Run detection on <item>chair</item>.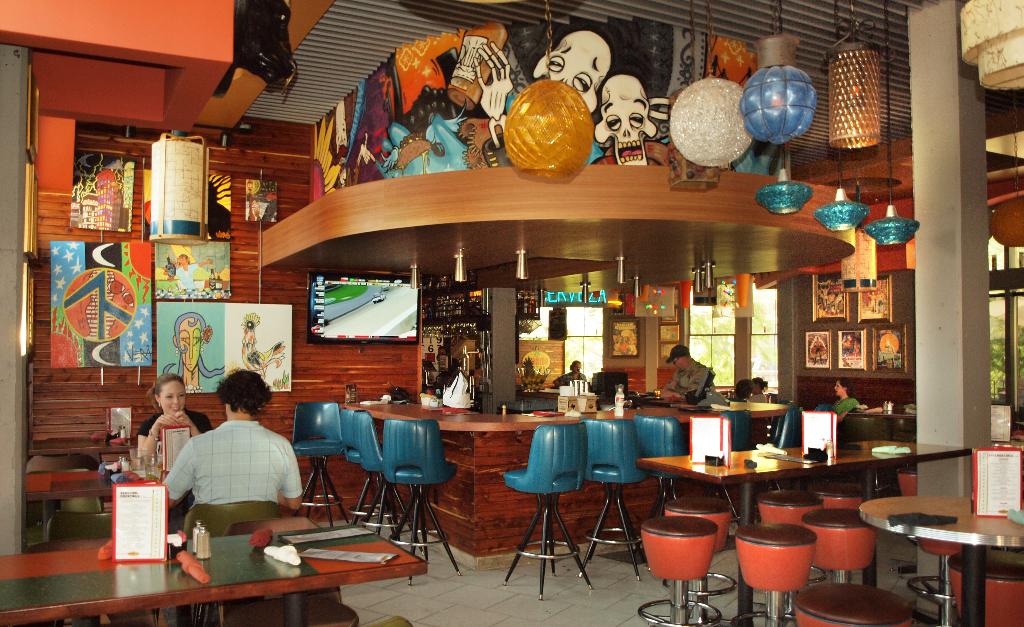
Result: 755, 406, 805, 489.
